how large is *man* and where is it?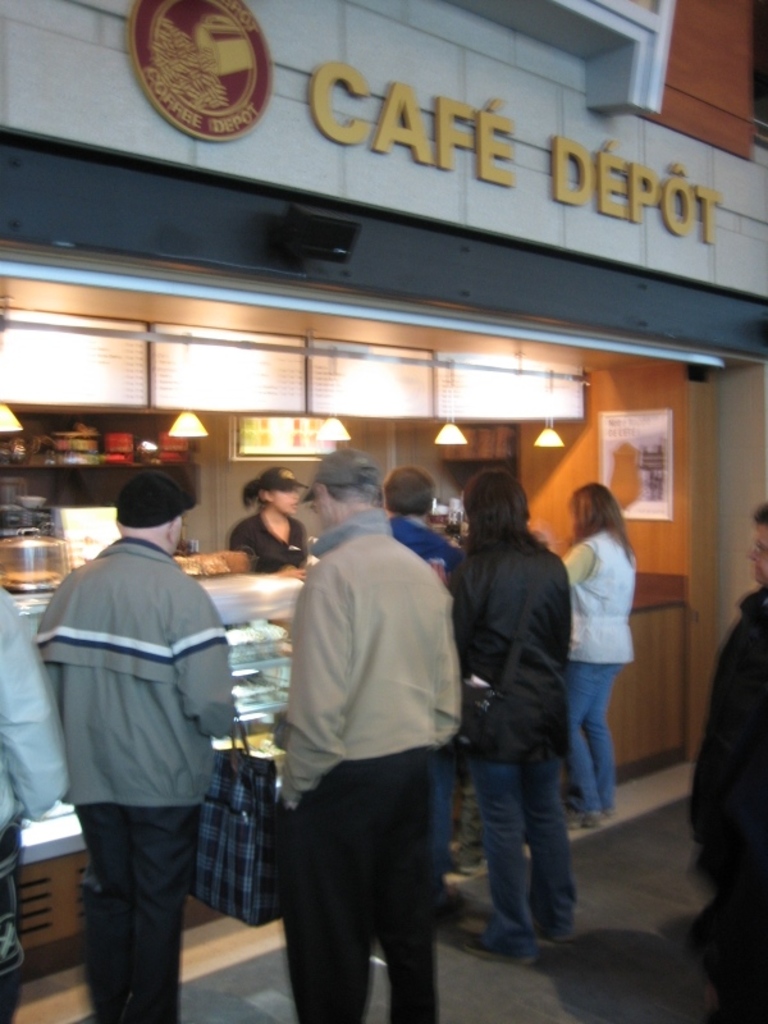
Bounding box: {"x1": 383, "y1": 461, "x2": 466, "y2": 913}.
